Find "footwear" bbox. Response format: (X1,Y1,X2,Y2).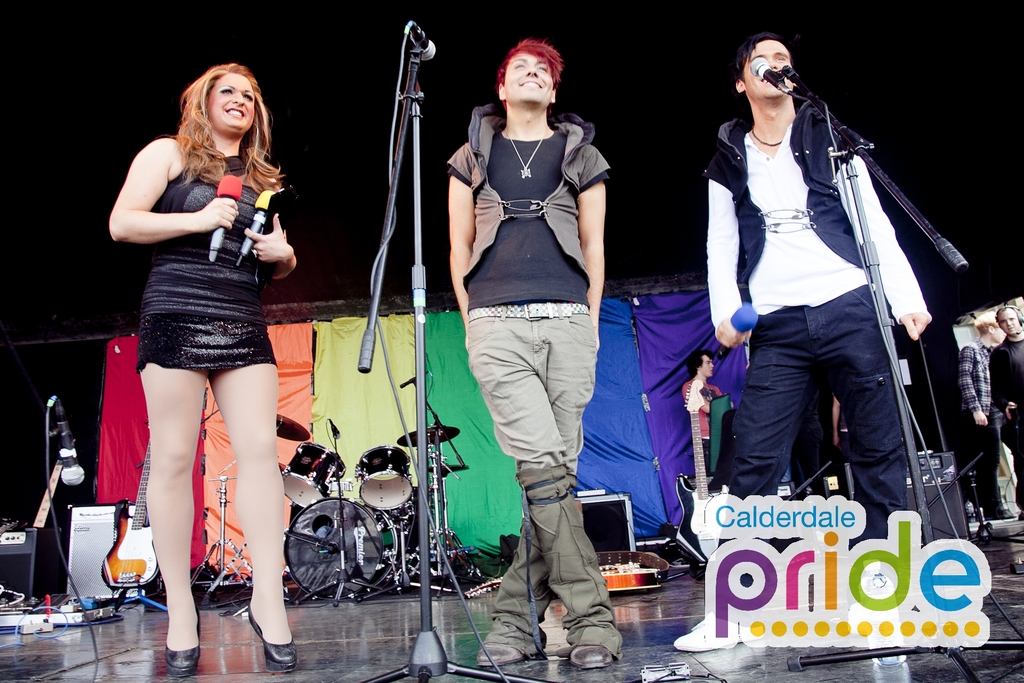
(163,613,203,671).
